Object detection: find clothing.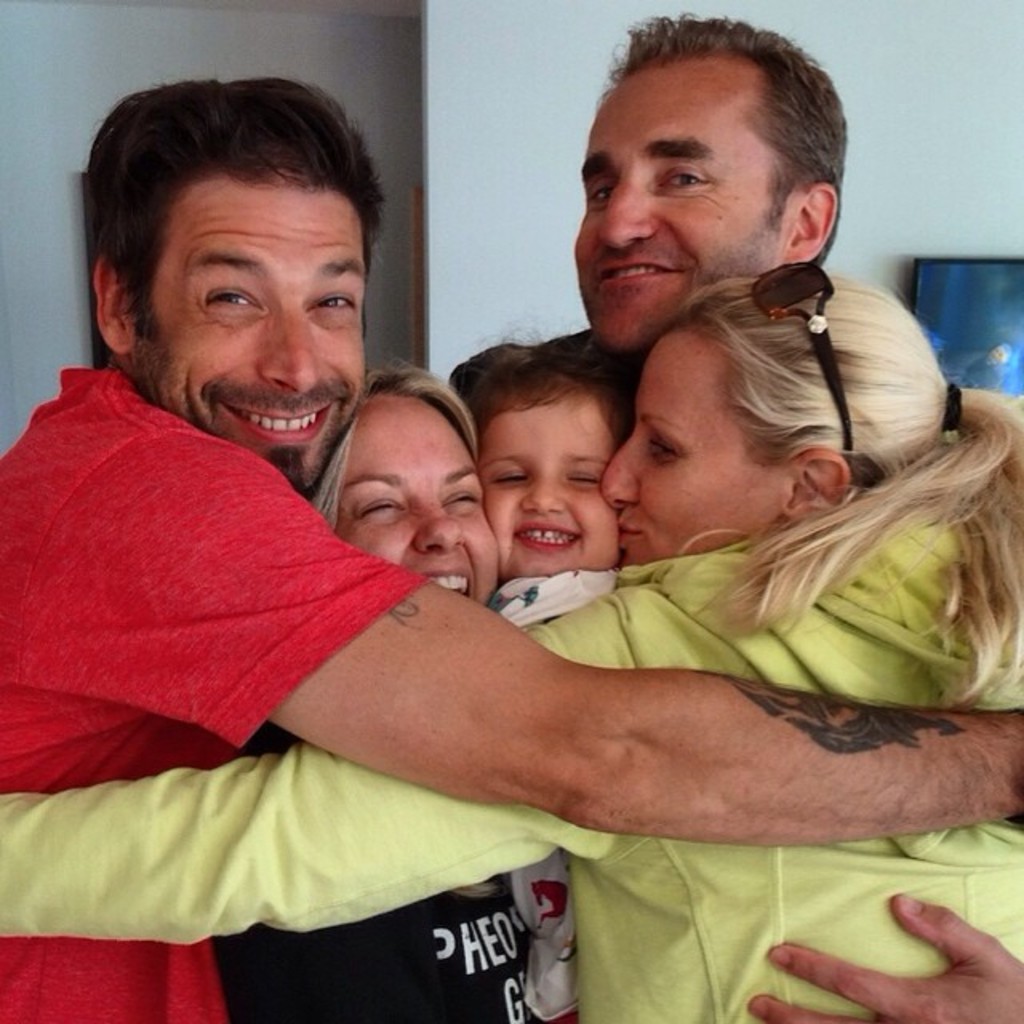
<region>210, 722, 536, 1022</region>.
